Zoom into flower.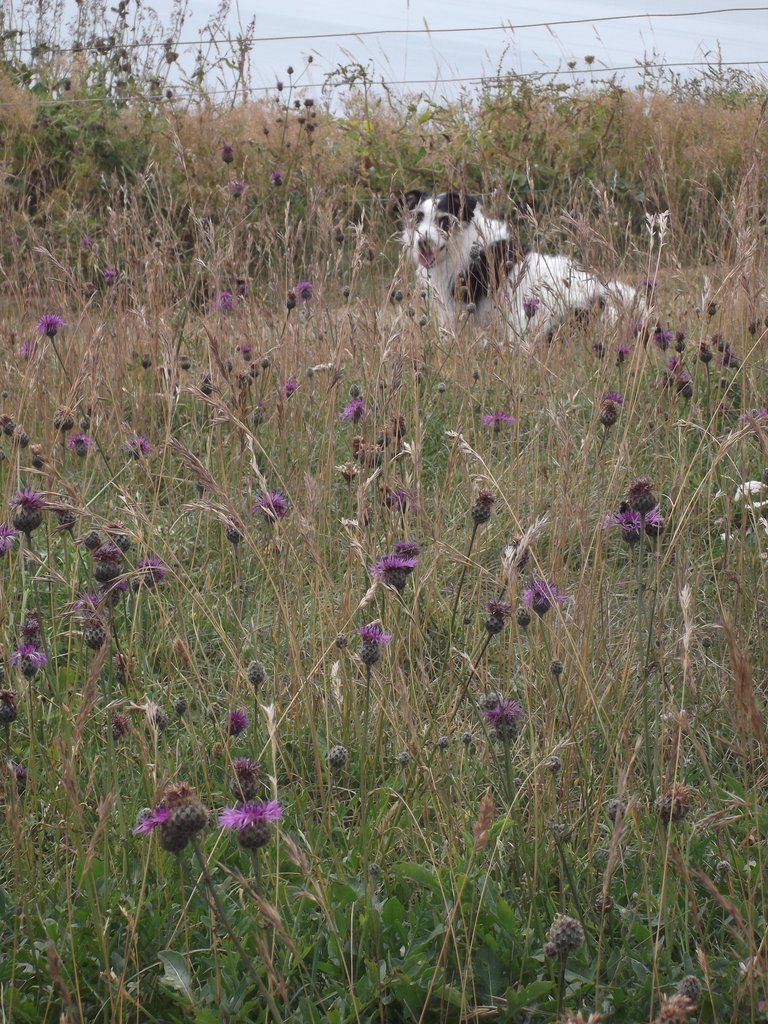
Zoom target: bbox=(660, 781, 696, 822).
